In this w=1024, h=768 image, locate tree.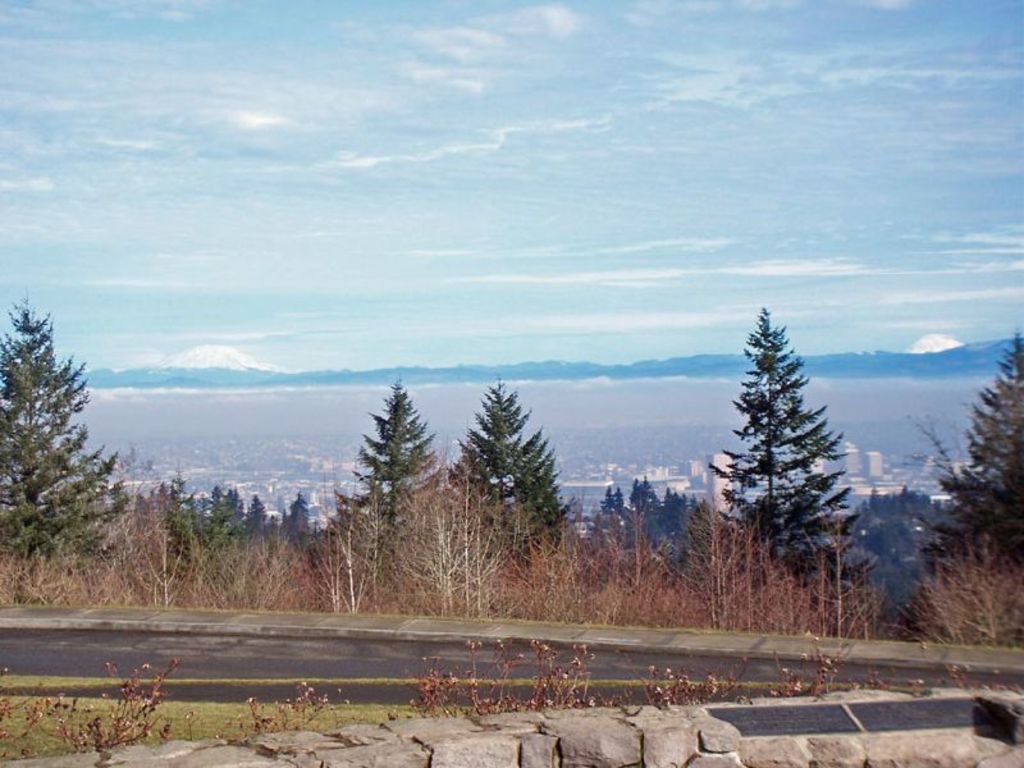
Bounding box: rect(695, 293, 883, 607).
